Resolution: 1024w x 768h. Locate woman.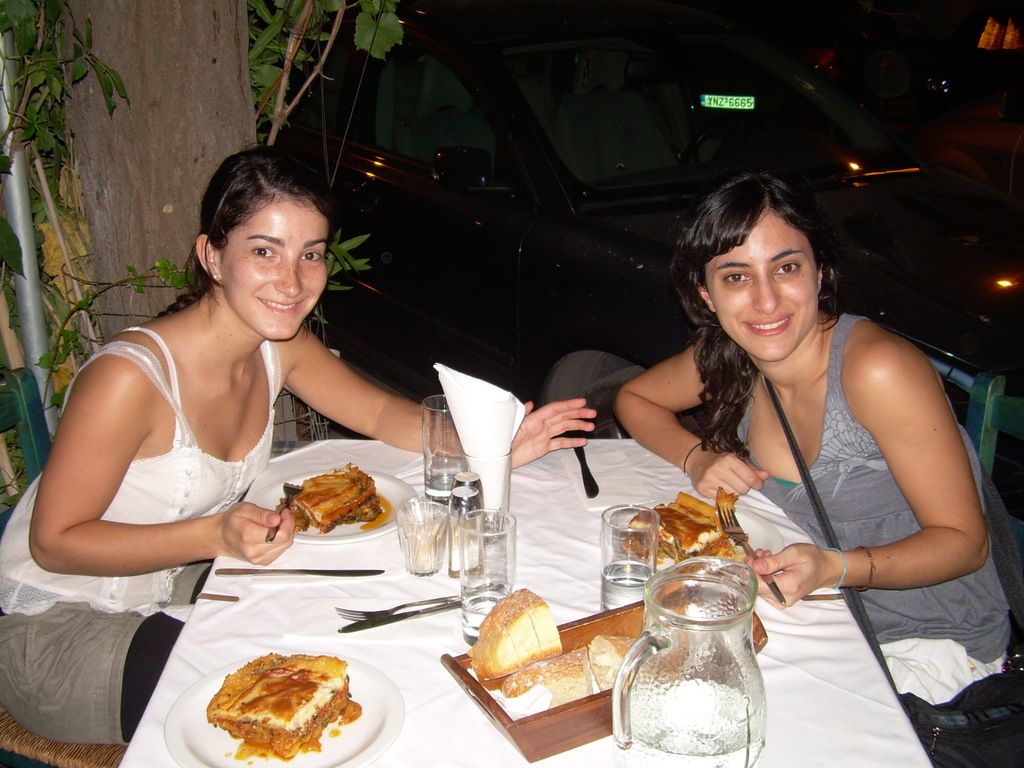
BBox(0, 136, 601, 750).
